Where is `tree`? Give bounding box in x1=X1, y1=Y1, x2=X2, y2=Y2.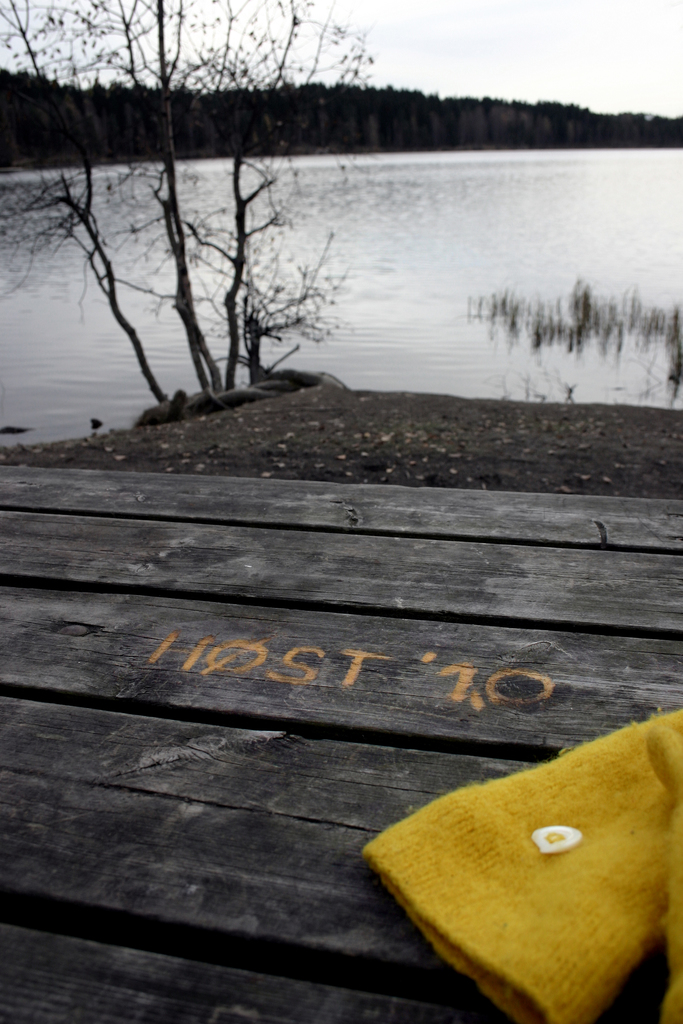
x1=0, y1=0, x2=384, y2=421.
